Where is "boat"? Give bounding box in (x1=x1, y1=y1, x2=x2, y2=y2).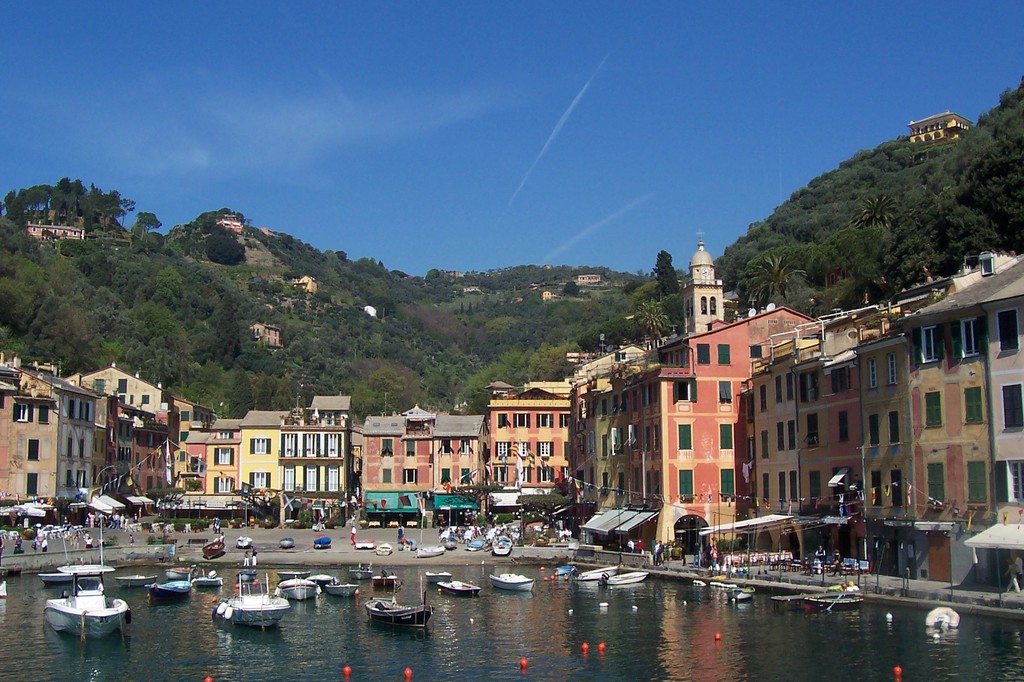
(x1=573, y1=567, x2=616, y2=581).
